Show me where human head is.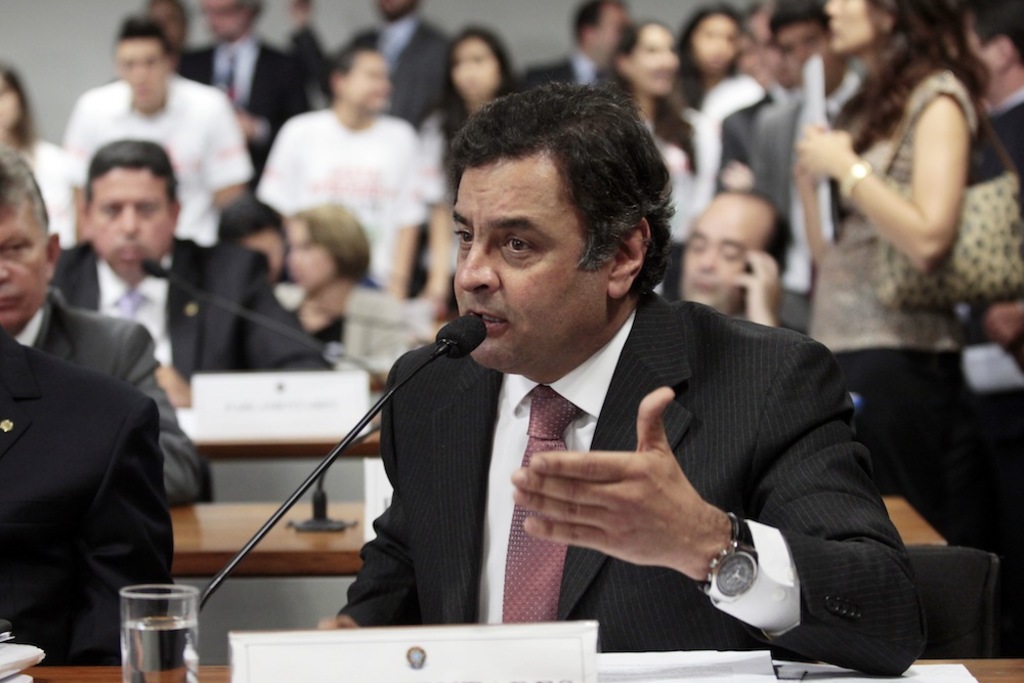
human head is at left=137, top=0, right=190, bottom=48.
